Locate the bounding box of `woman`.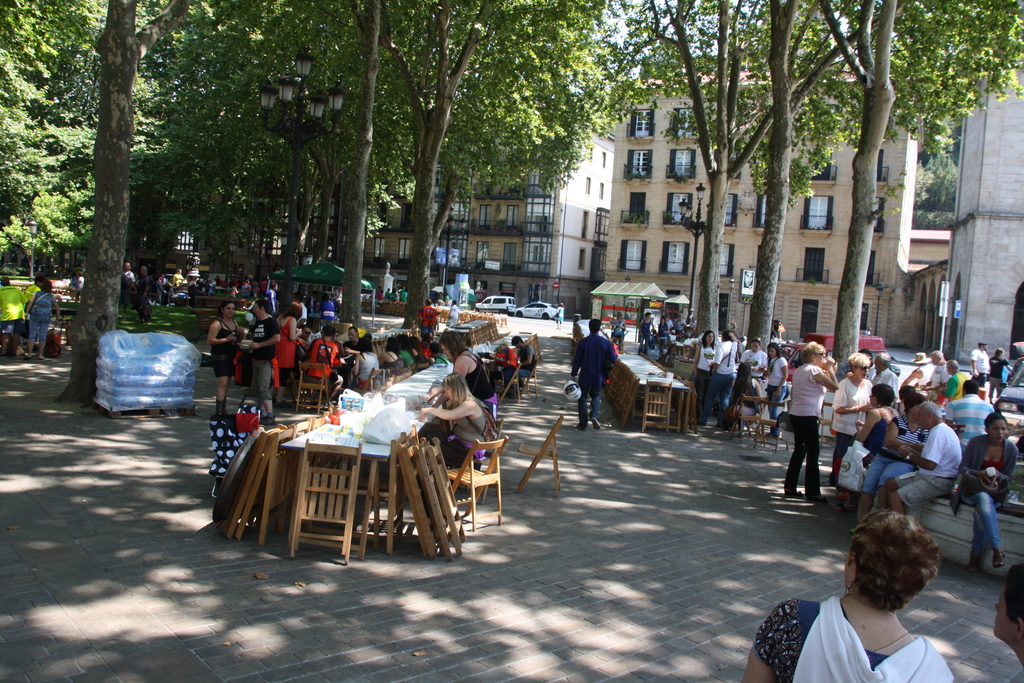
Bounding box: [353,336,380,386].
